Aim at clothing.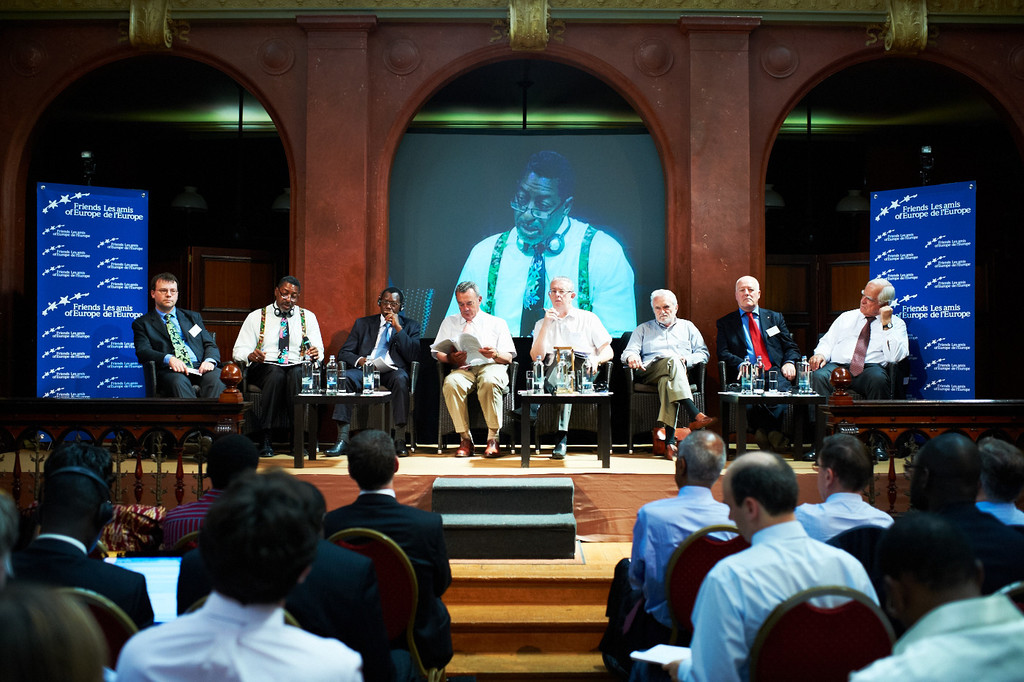
Aimed at pyautogui.locateOnScreen(128, 308, 222, 398).
